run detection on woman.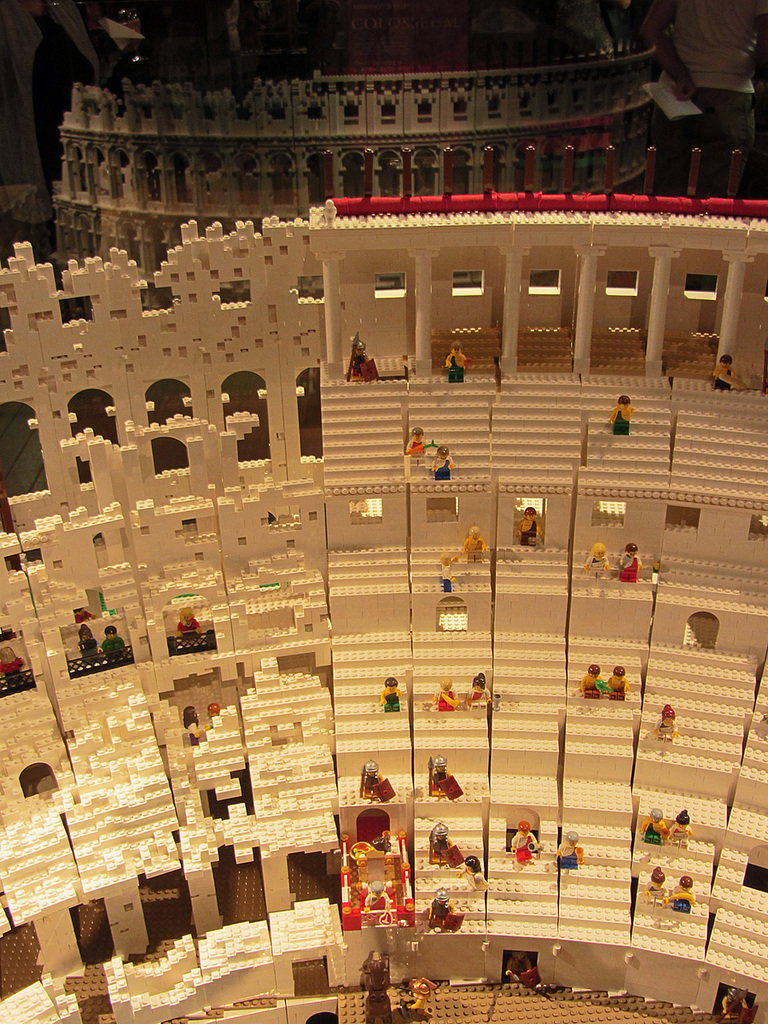
Result: [179,706,201,748].
